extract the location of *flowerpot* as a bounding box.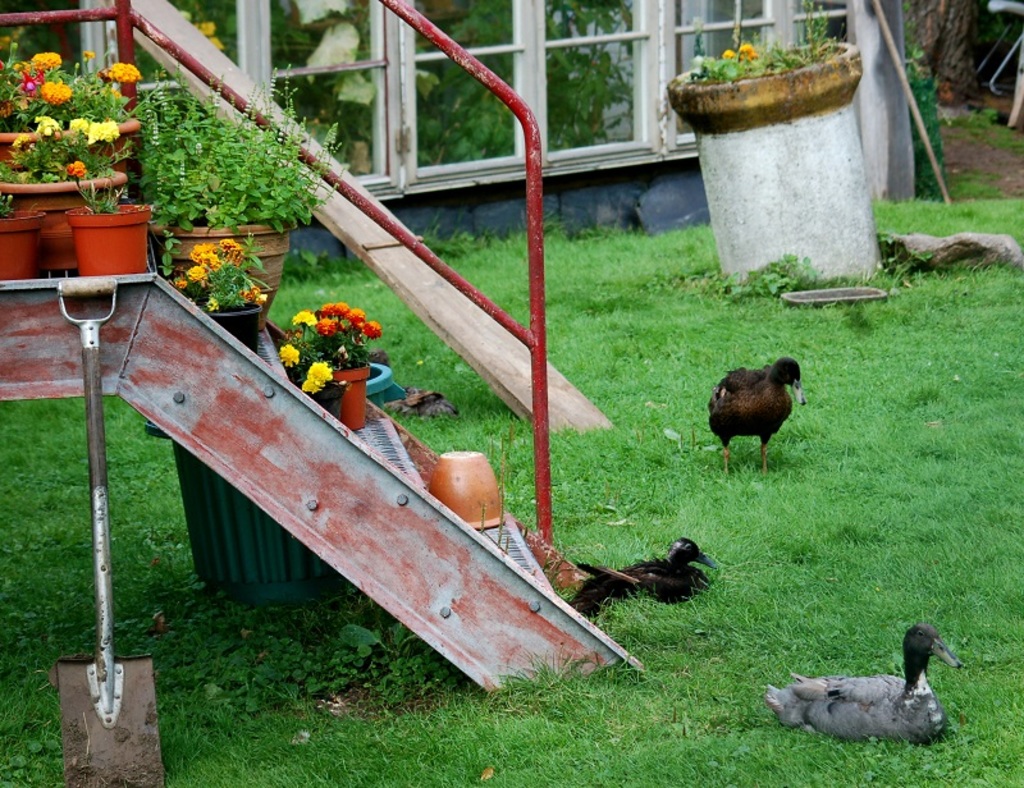
65 205 151 272.
